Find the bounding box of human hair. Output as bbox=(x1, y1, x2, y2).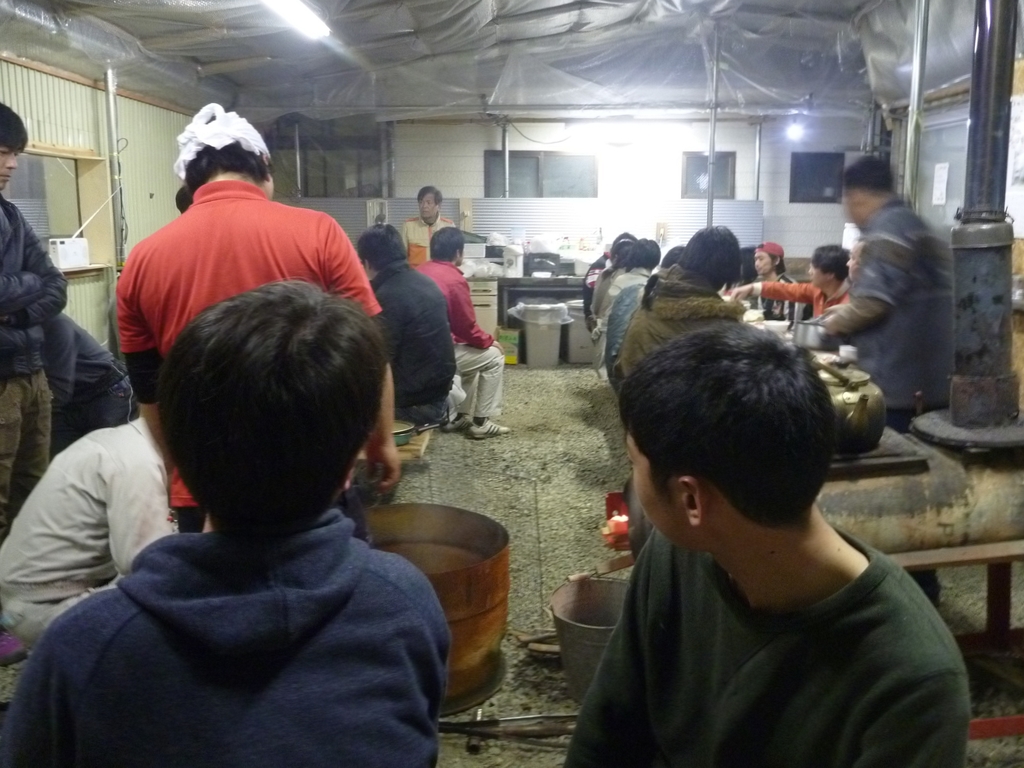
bbox=(352, 220, 411, 269).
